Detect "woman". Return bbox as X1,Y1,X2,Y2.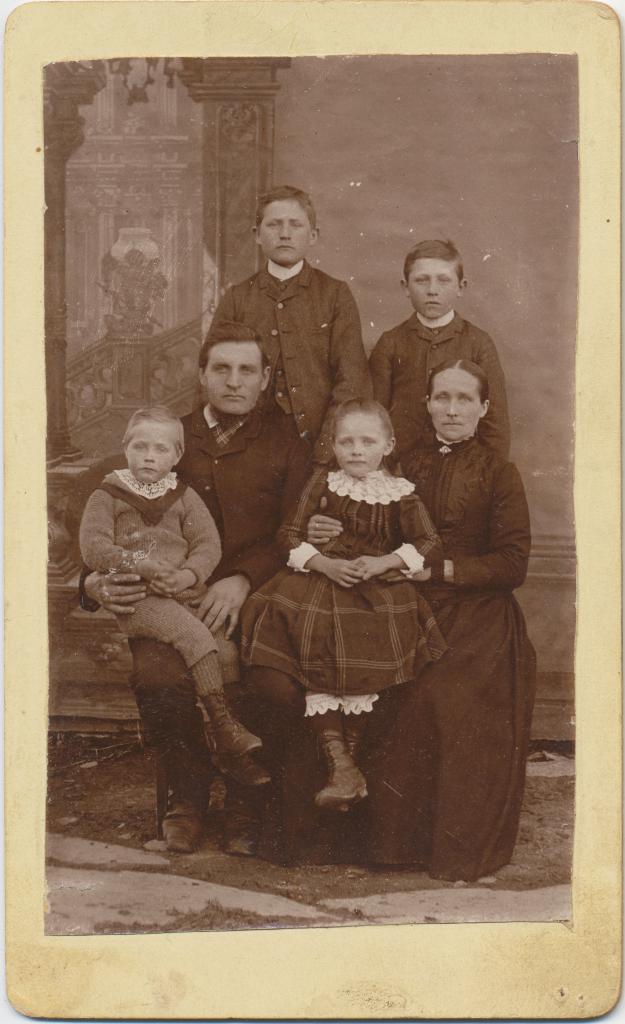
256,355,532,886.
